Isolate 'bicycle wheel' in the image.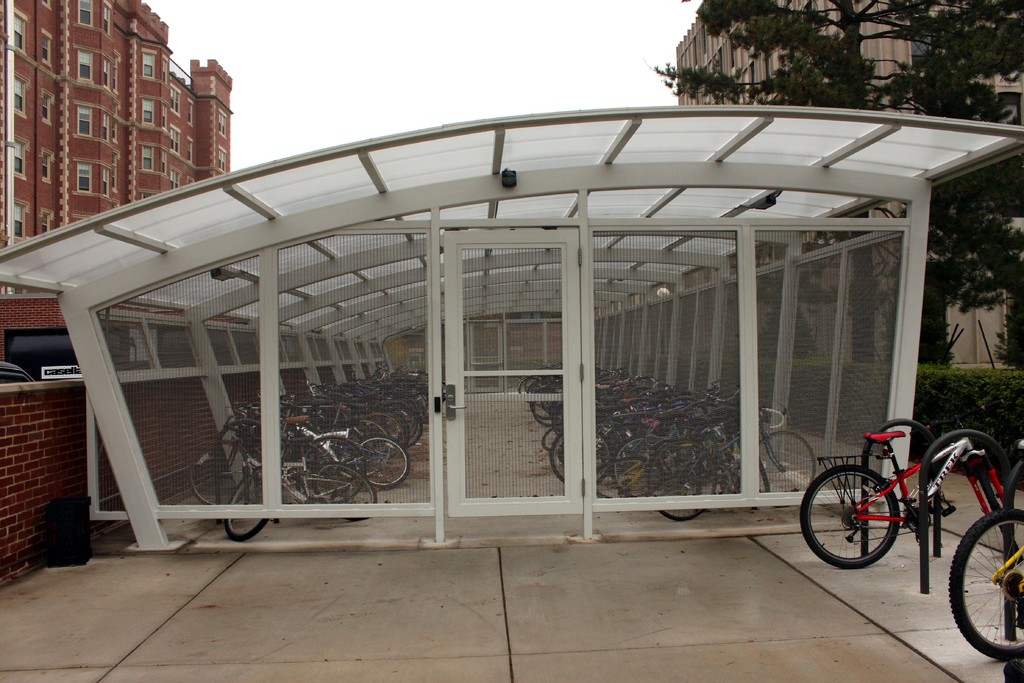
Isolated region: (225, 472, 275, 544).
